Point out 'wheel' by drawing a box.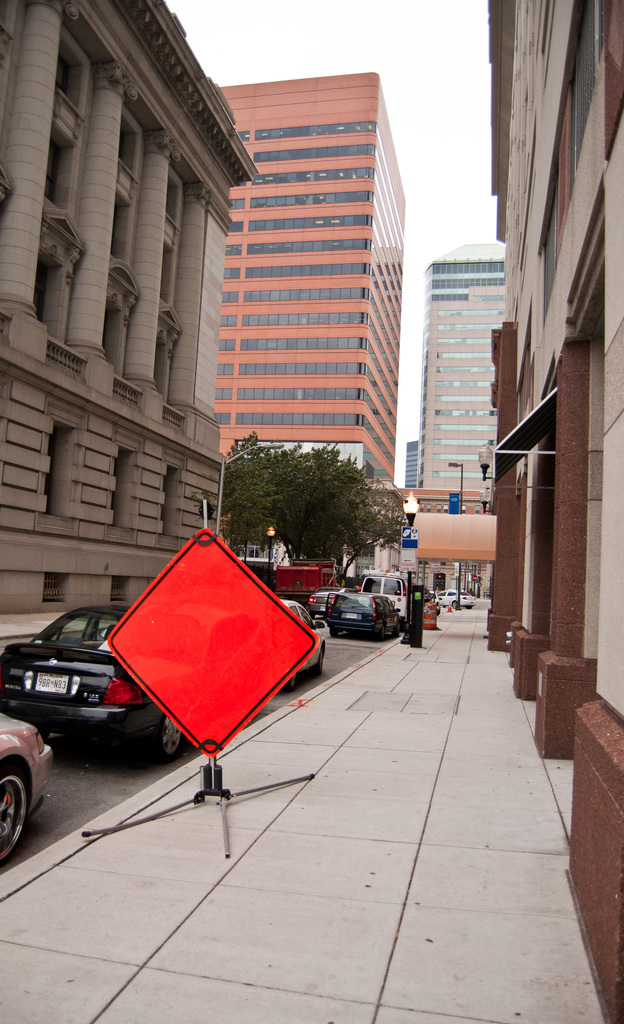
<box>0,764,40,873</box>.
